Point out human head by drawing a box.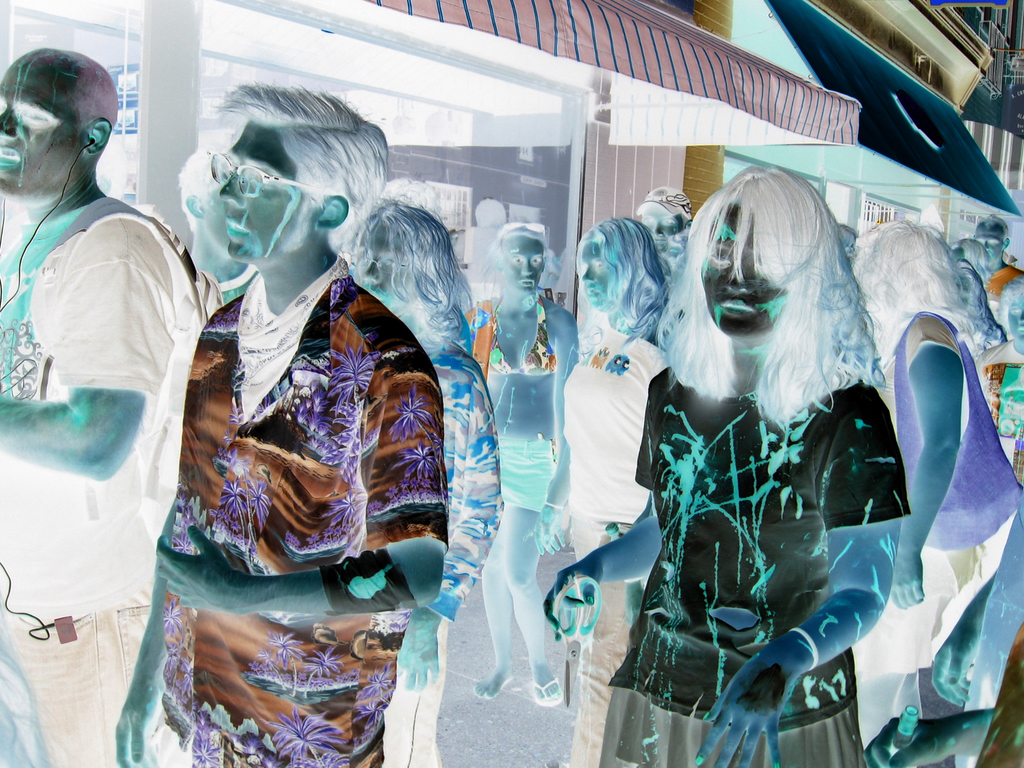
l=491, t=223, r=547, b=300.
